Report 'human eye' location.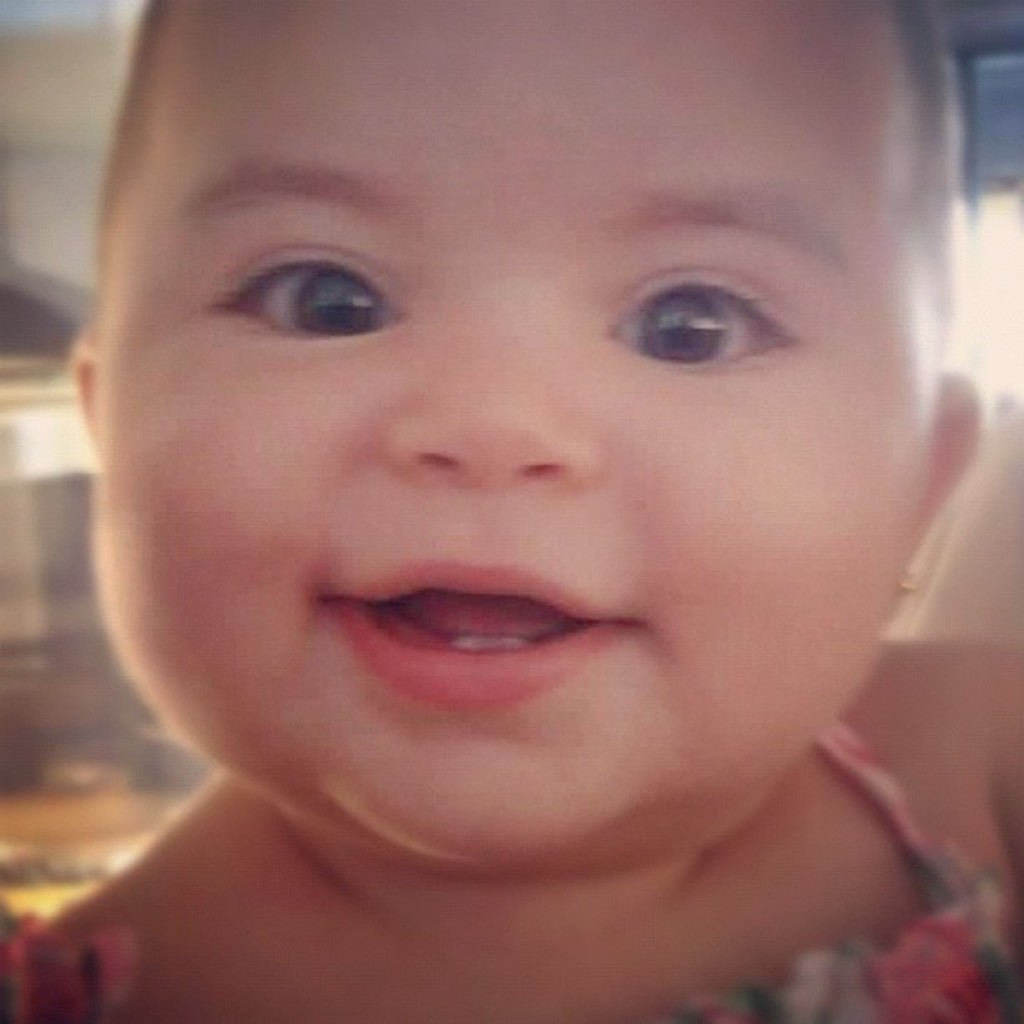
Report: region(187, 231, 428, 373).
